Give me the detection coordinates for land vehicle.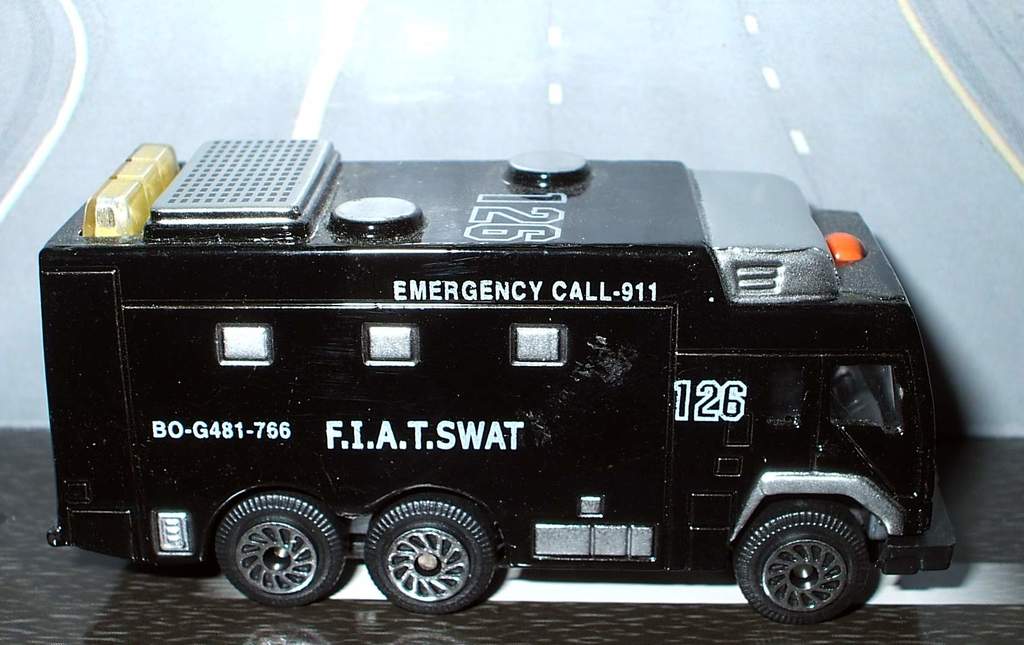
region(42, 112, 912, 612).
